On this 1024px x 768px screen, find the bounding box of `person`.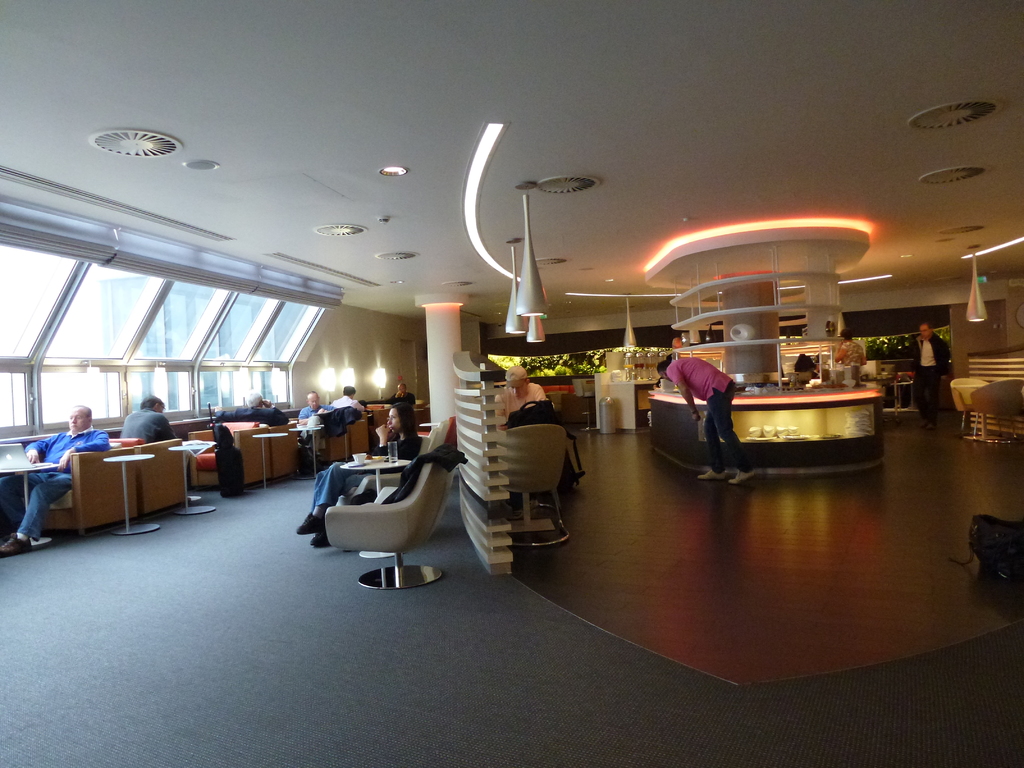
Bounding box: bbox(294, 401, 410, 544).
